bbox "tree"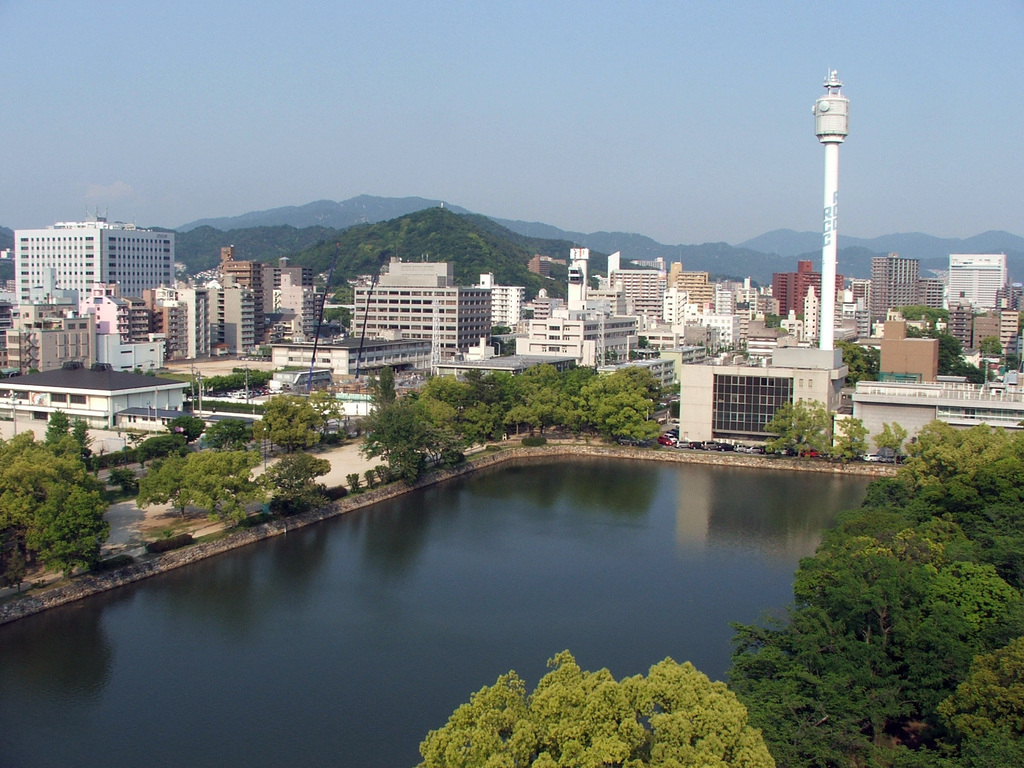
x1=248, y1=389, x2=330, y2=450
